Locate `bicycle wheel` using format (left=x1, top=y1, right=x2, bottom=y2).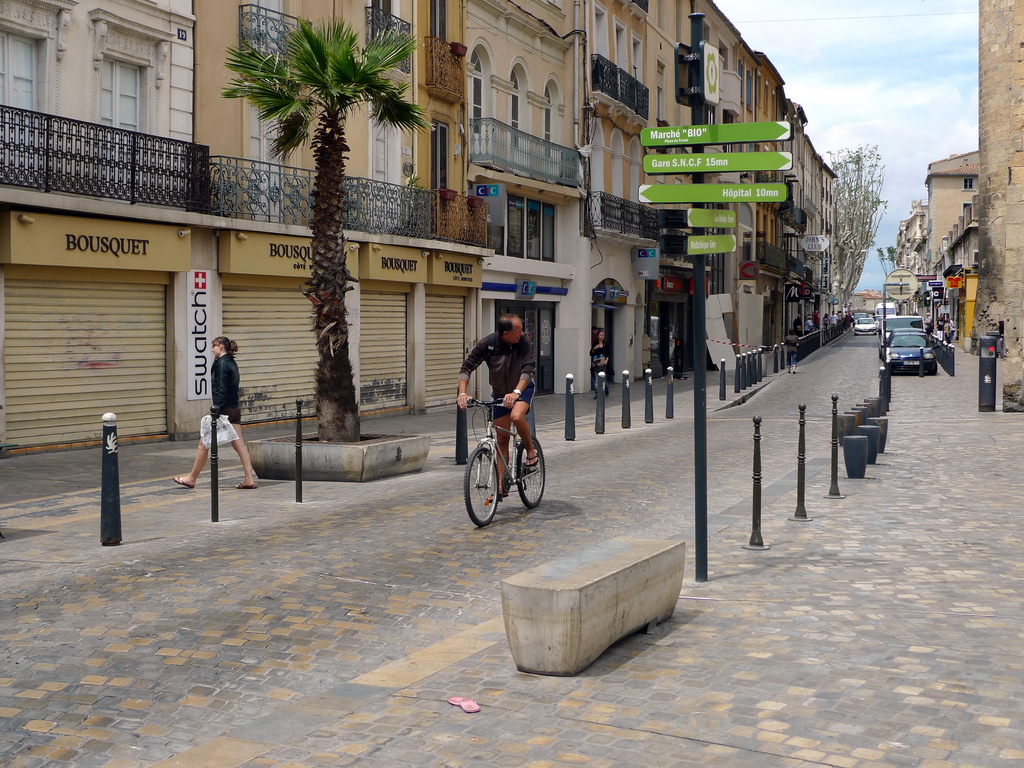
(left=475, top=433, right=536, bottom=529).
